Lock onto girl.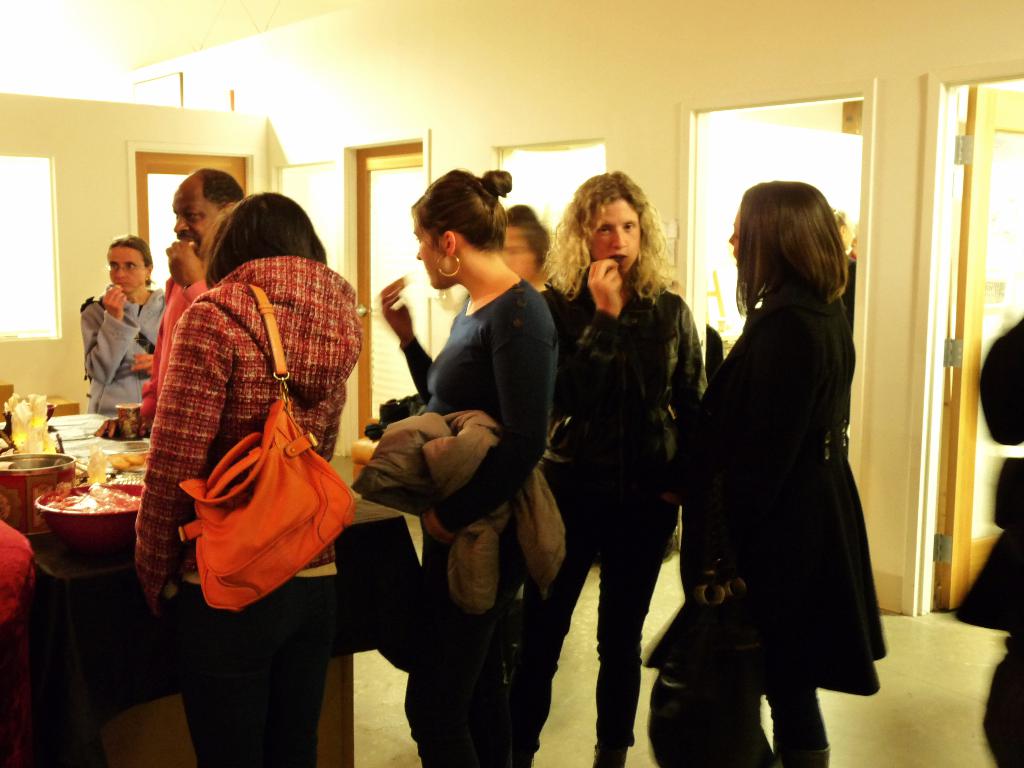
Locked: (378,170,558,767).
